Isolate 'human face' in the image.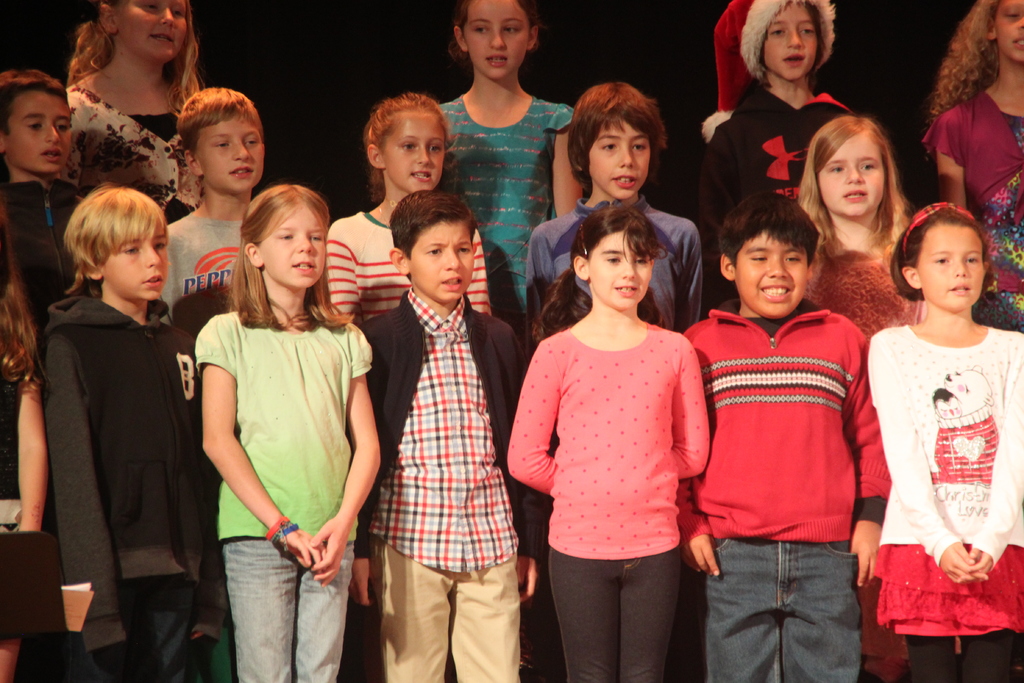
Isolated region: Rect(996, 0, 1023, 60).
